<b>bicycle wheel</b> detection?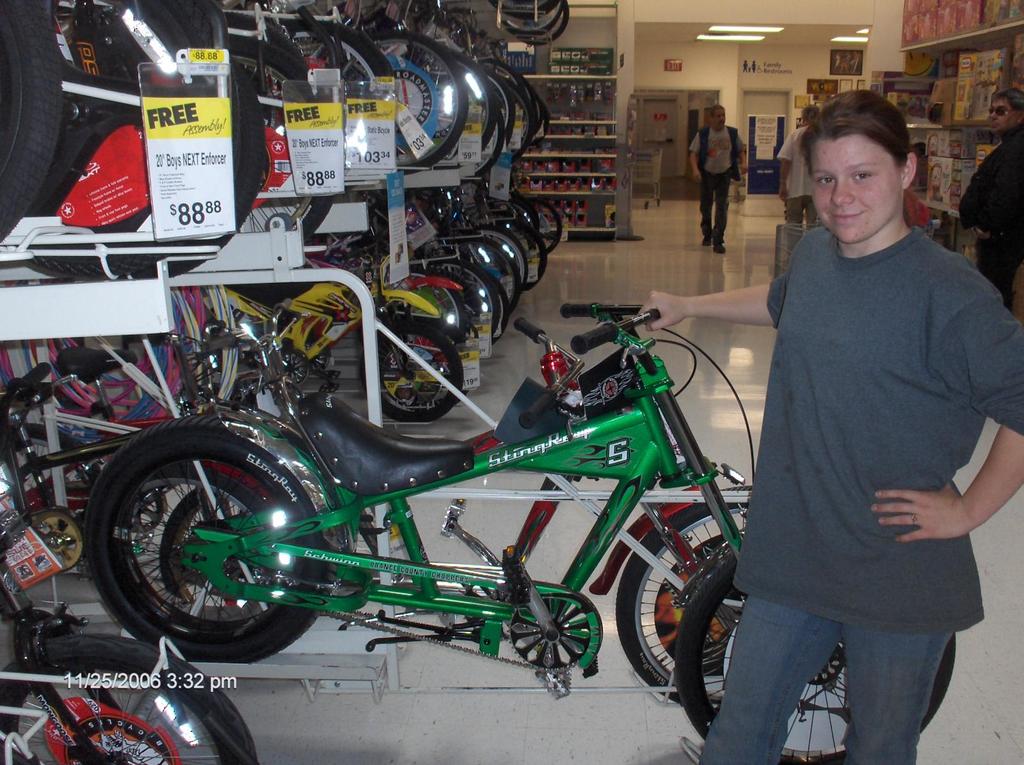
locate(501, 220, 547, 297)
